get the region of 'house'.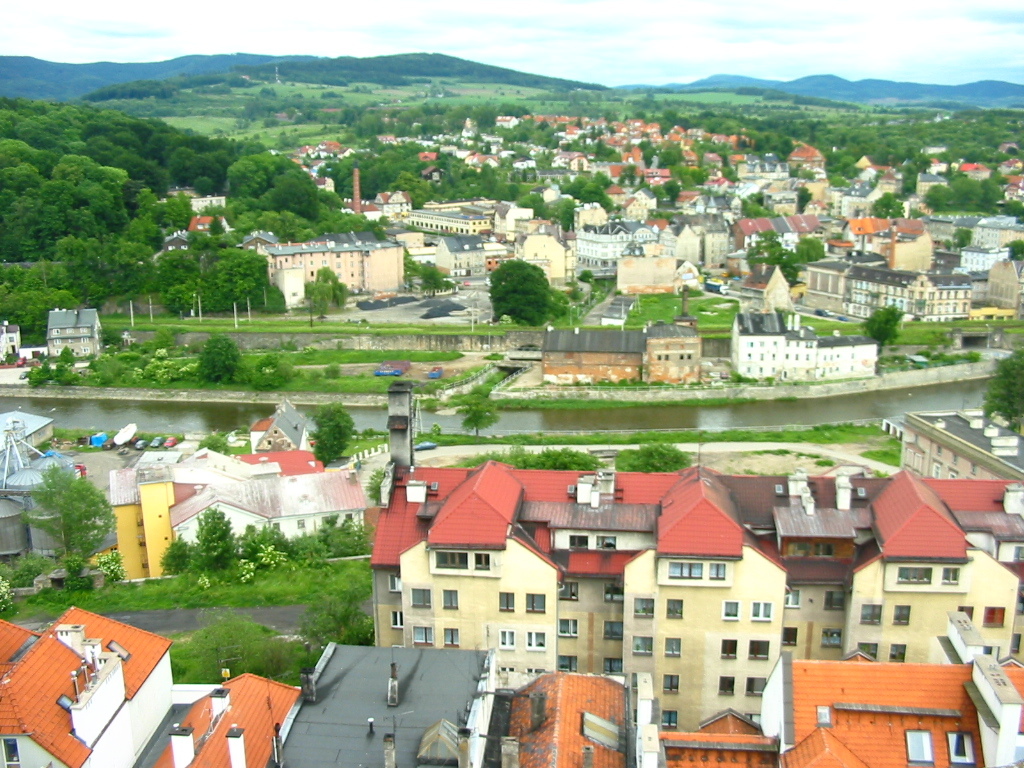
left=608, top=189, right=657, bottom=222.
